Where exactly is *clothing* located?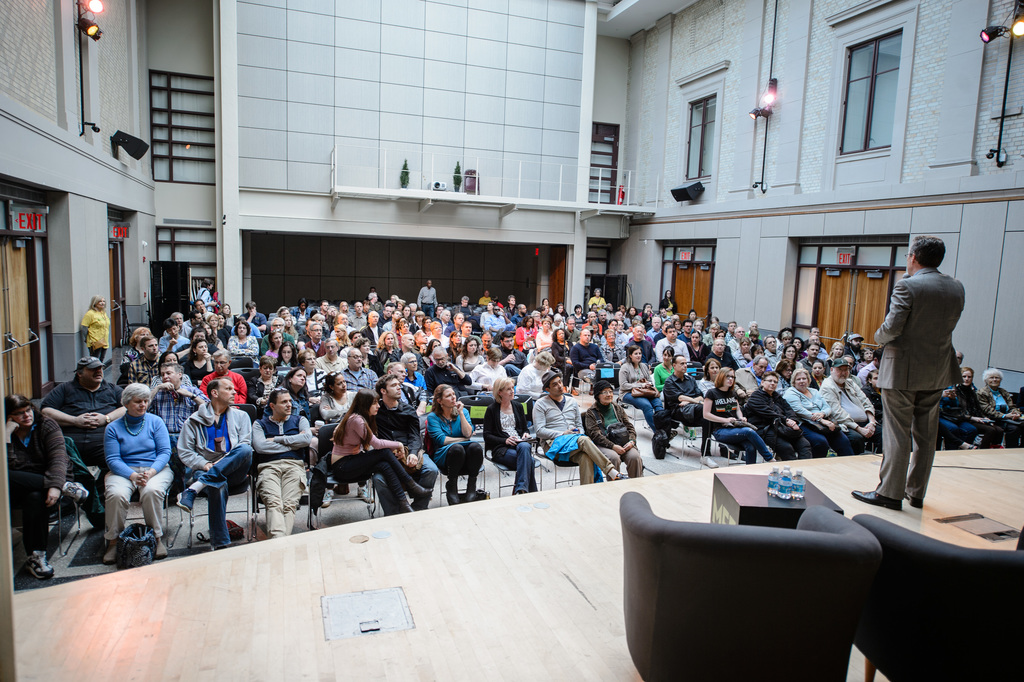
Its bounding box is rect(194, 364, 244, 405).
